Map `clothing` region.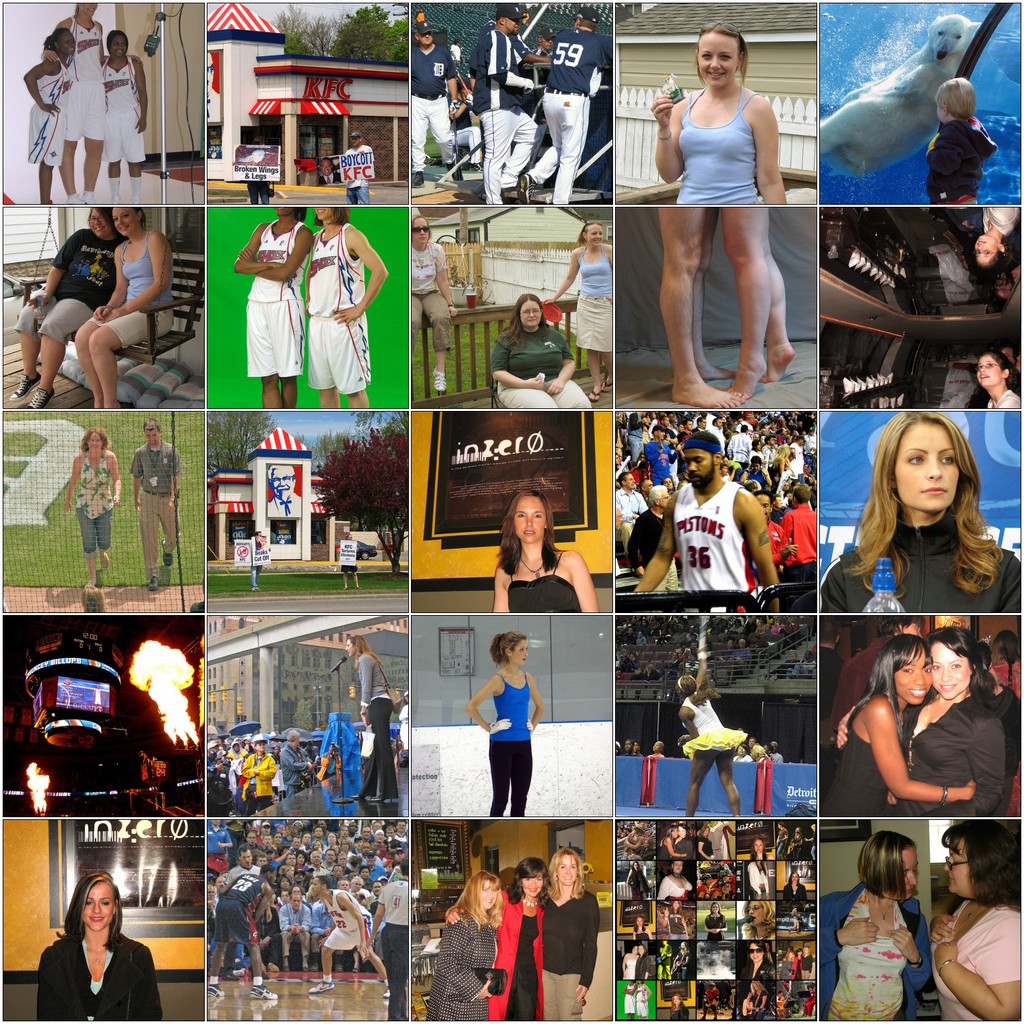
Mapped to [left=278, top=905, right=314, bottom=958].
